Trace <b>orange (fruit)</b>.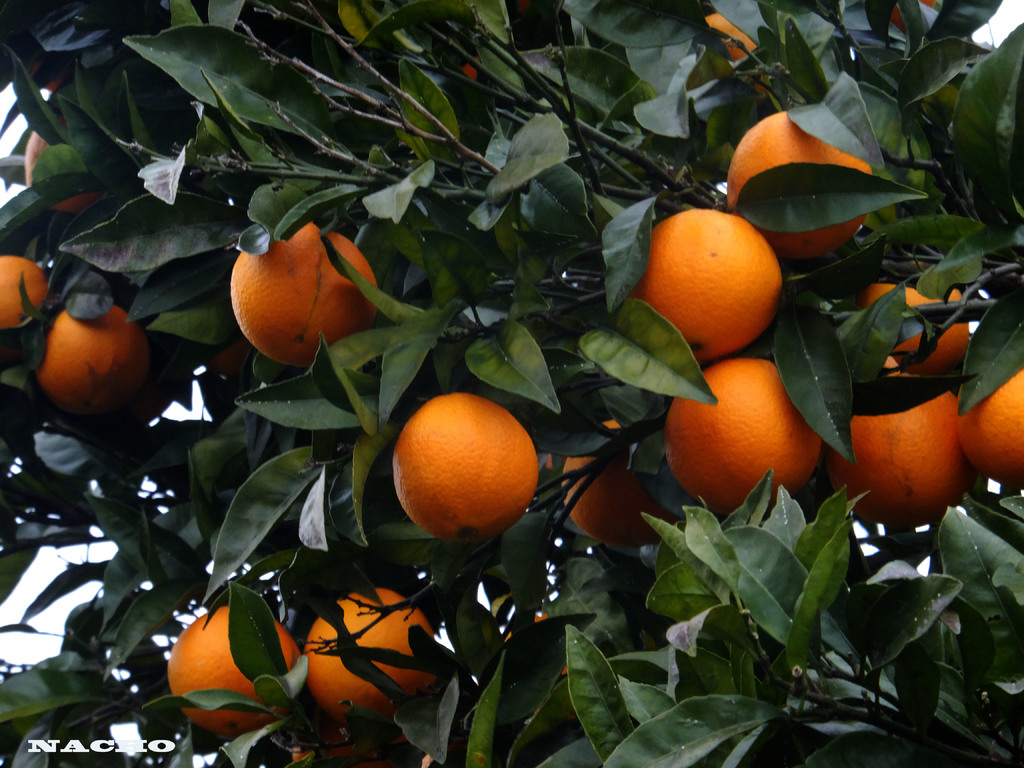
Traced to detection(0, 244, 43, 327).
